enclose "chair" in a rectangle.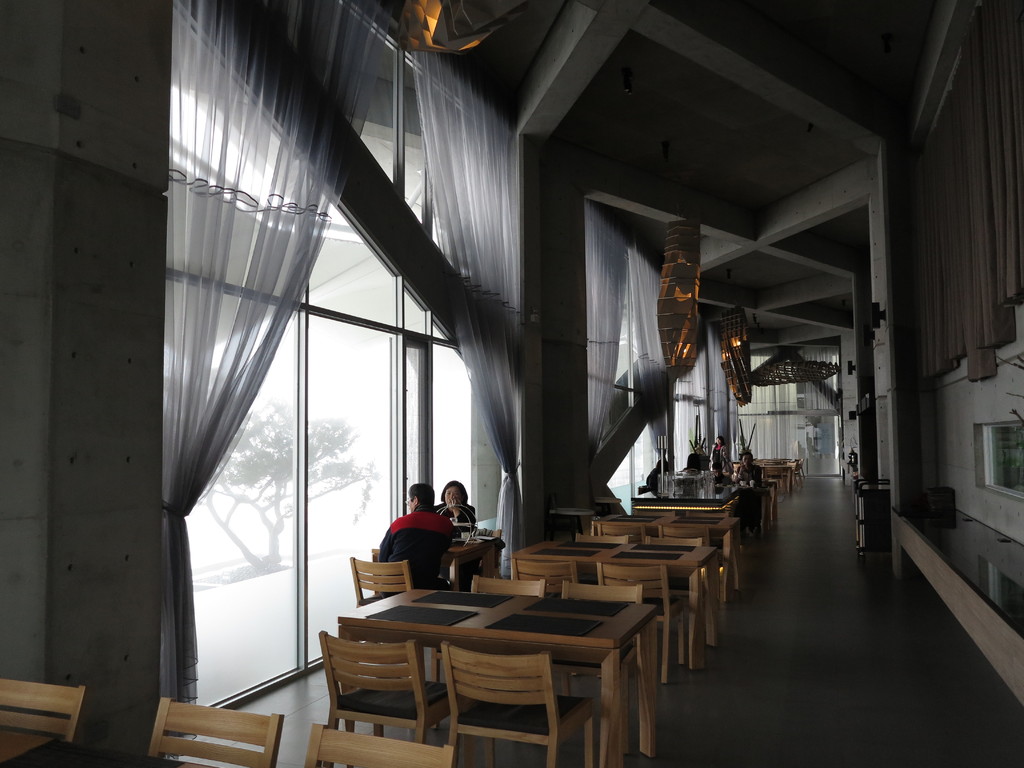
box(351, 559, 413, 611).
